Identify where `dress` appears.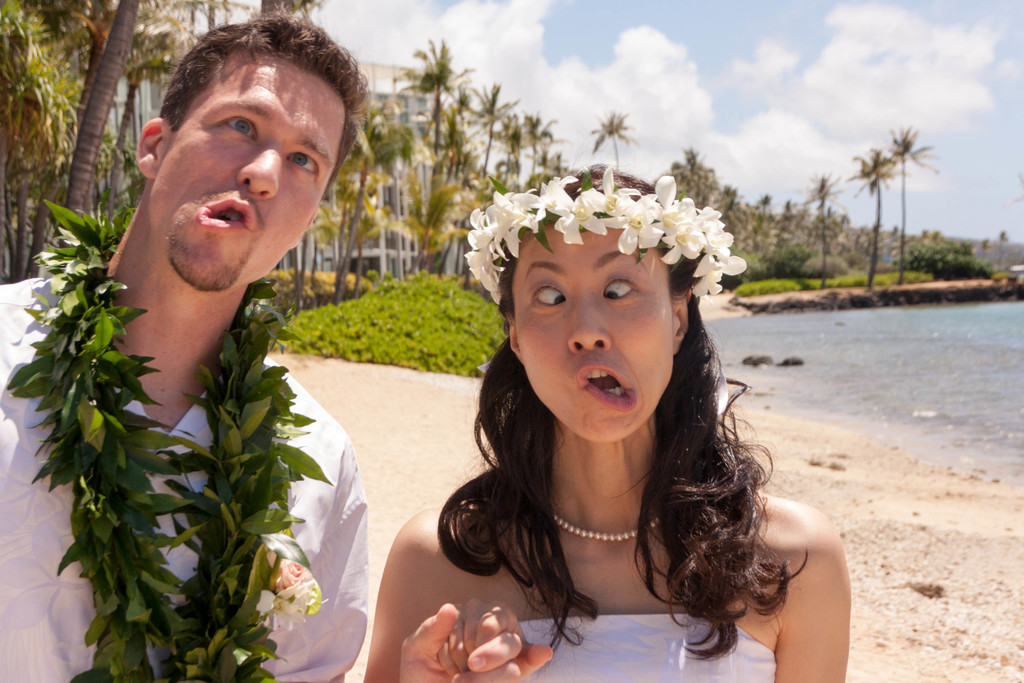
Appears at {"x1": 524, "y1": 604, "x2": 783, "y2": 682}.
